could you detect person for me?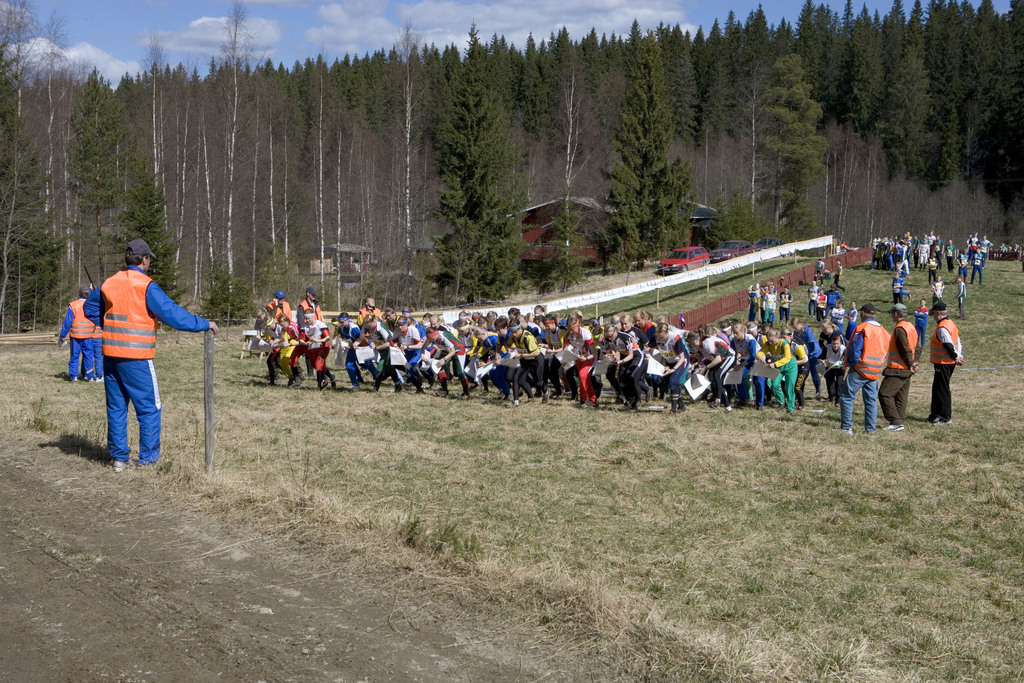
Detection result: <bbox>74, 234, 188, 481</bbox>.
